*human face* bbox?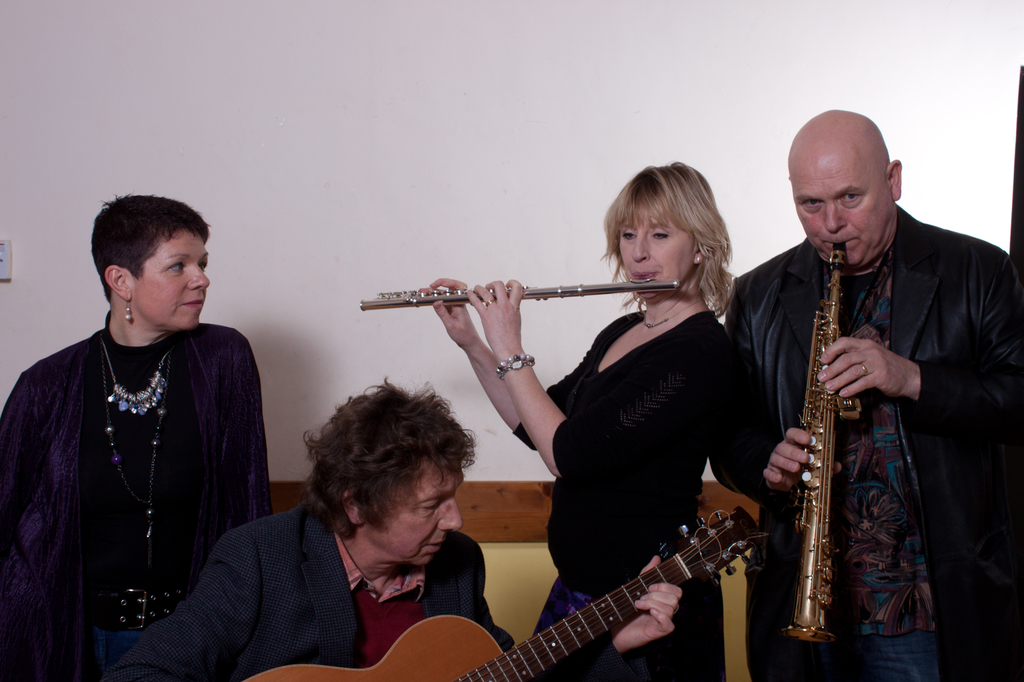
l=365, t=464, r=463, b=566
